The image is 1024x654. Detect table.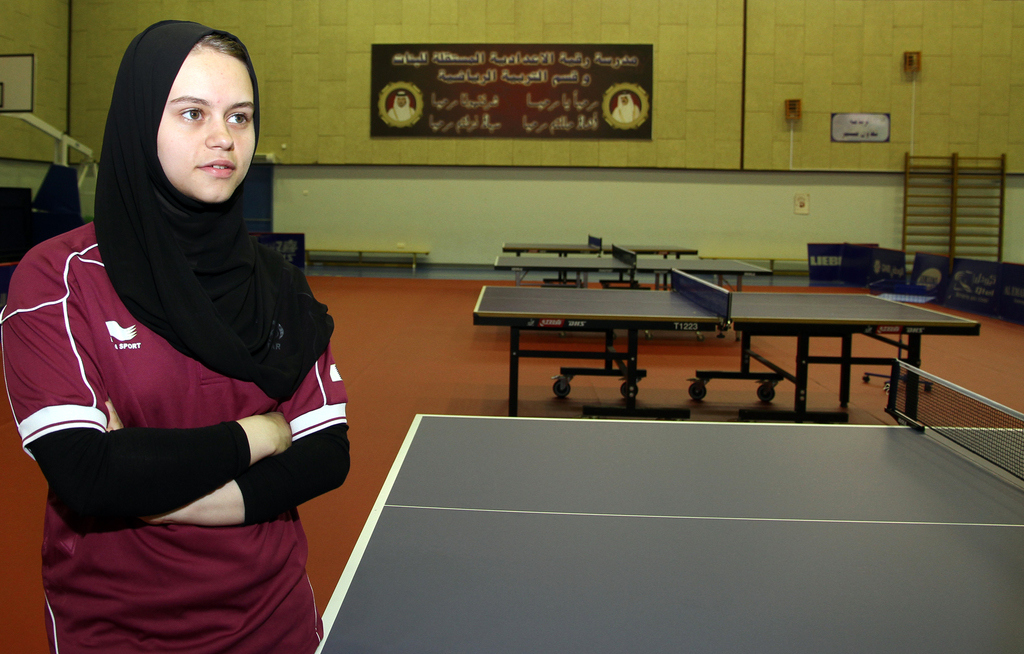
Detection: <bbox>475, 266, 980, 428</bbox>.
